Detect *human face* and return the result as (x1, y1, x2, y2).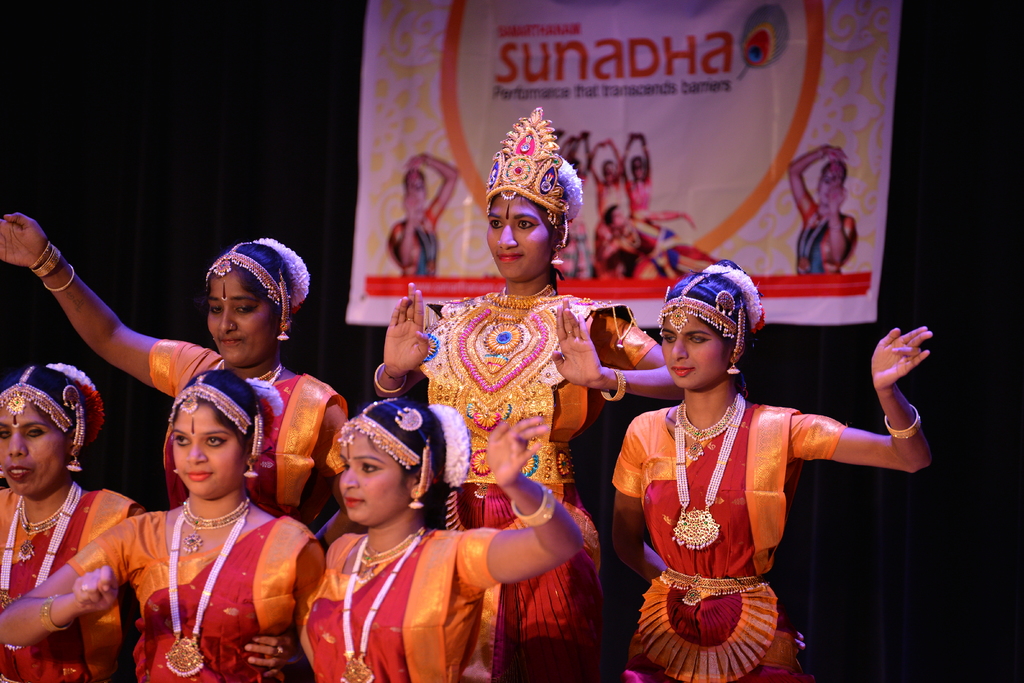
(339, 441, 409, 525).
